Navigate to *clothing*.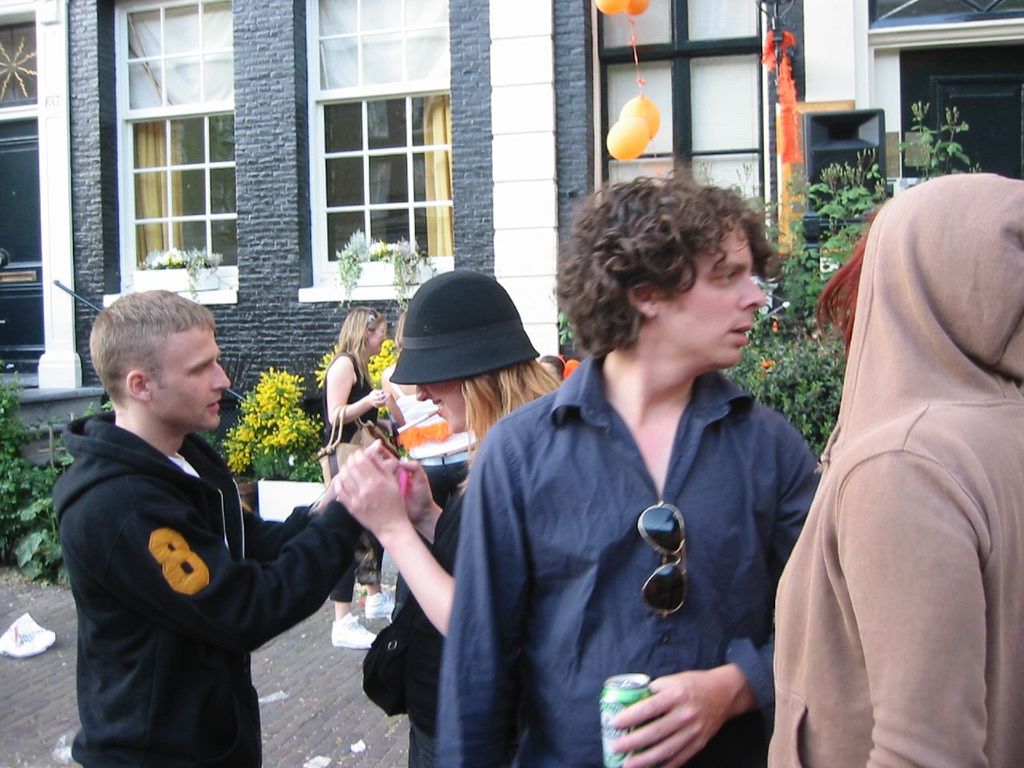
Navigation target: (left=383, top=375, right=473, bottom=618).
